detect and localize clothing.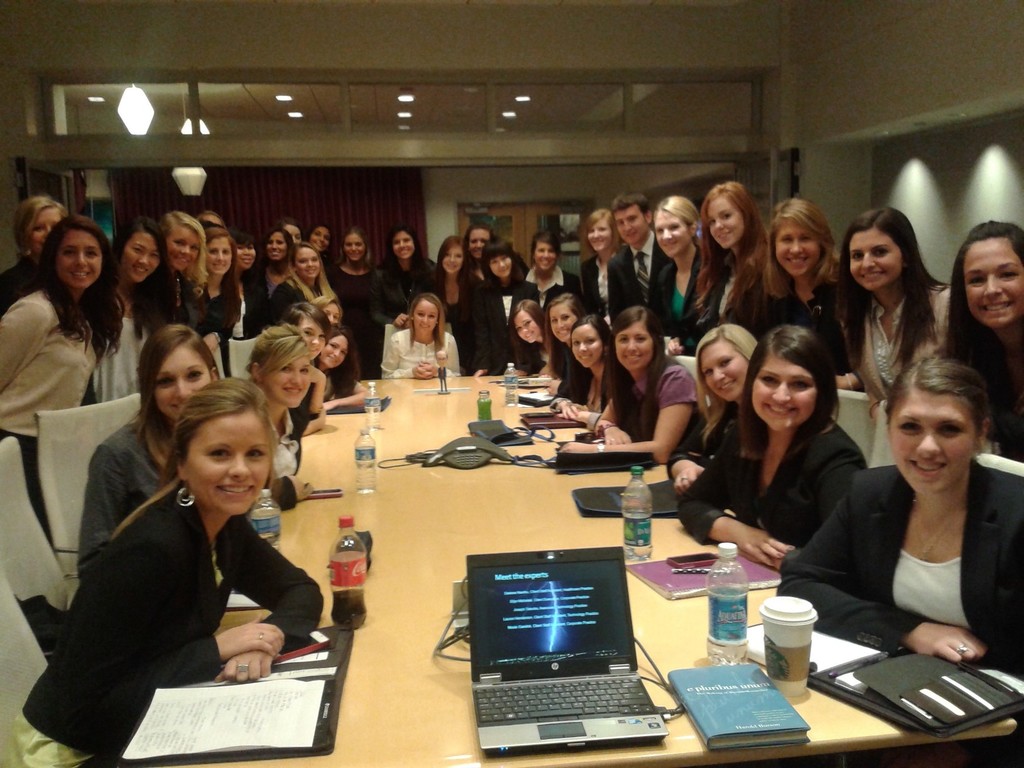
Localized at Rect(384, 334, 461, 375).
